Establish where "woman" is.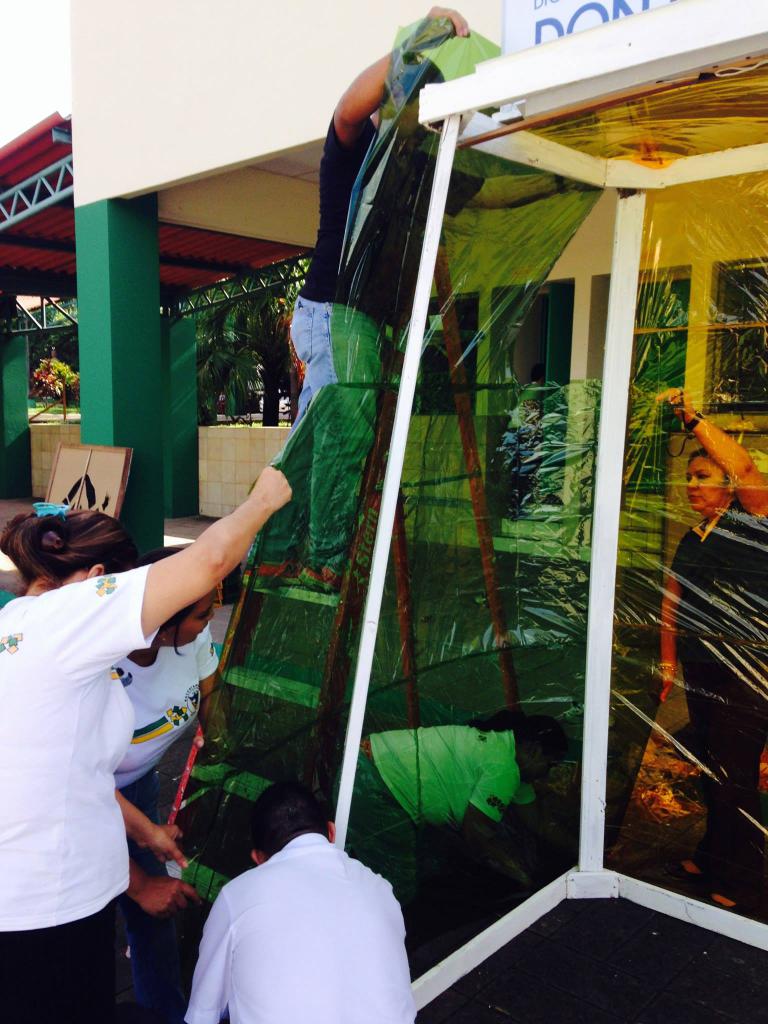
Established at <box>5,421,261,1008</box>.
